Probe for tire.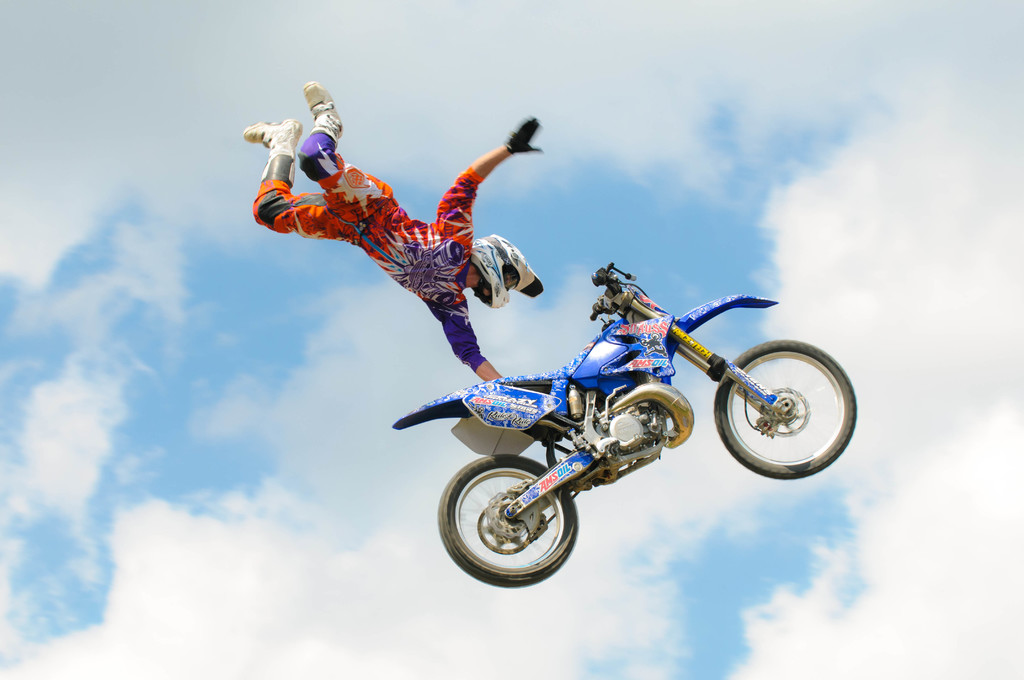
Probe result: pyautogui.locateOnScreen(707, 339, 858, 489).
